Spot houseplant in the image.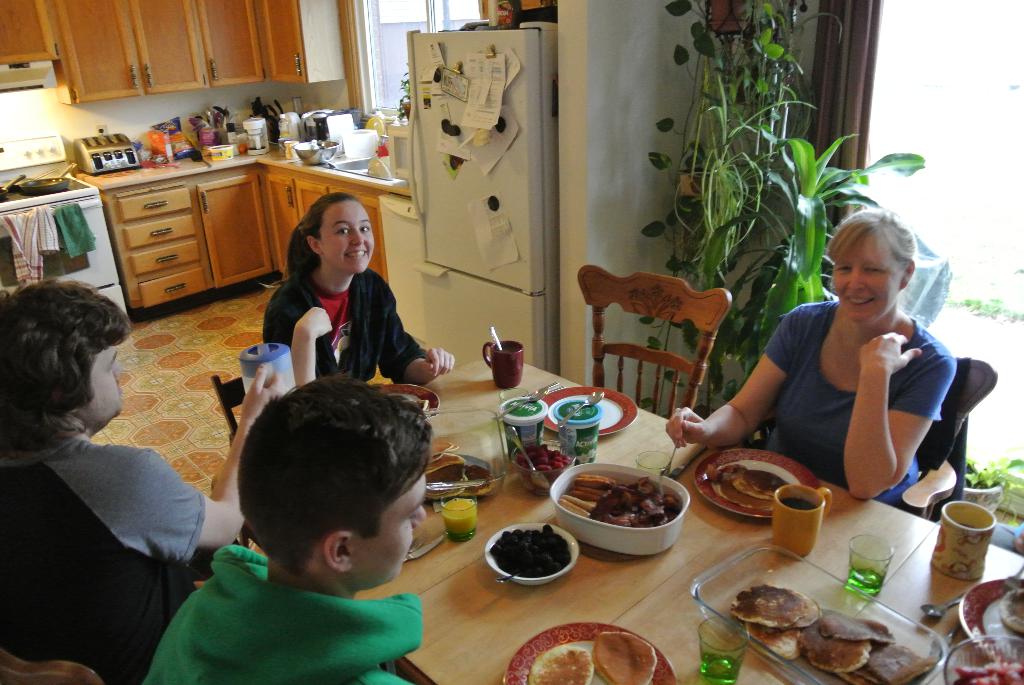
houseplant found at 648/8/919/428.
